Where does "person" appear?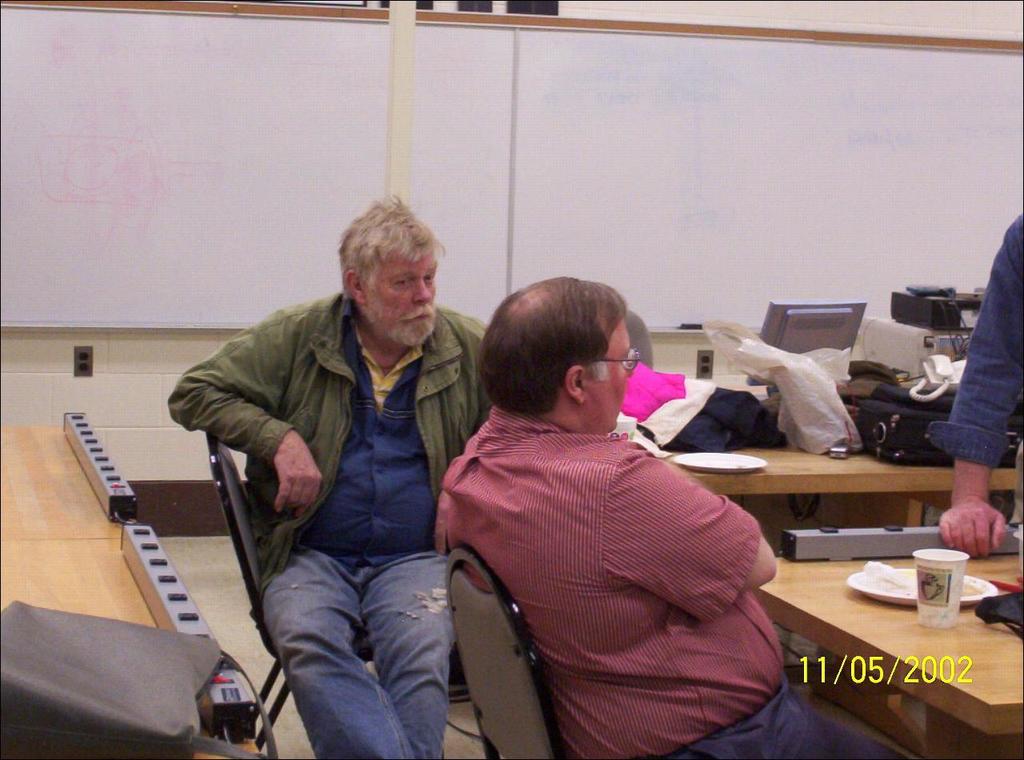
Appears at pyautogui.locateOnScreen(167, 196, 492, 759).
